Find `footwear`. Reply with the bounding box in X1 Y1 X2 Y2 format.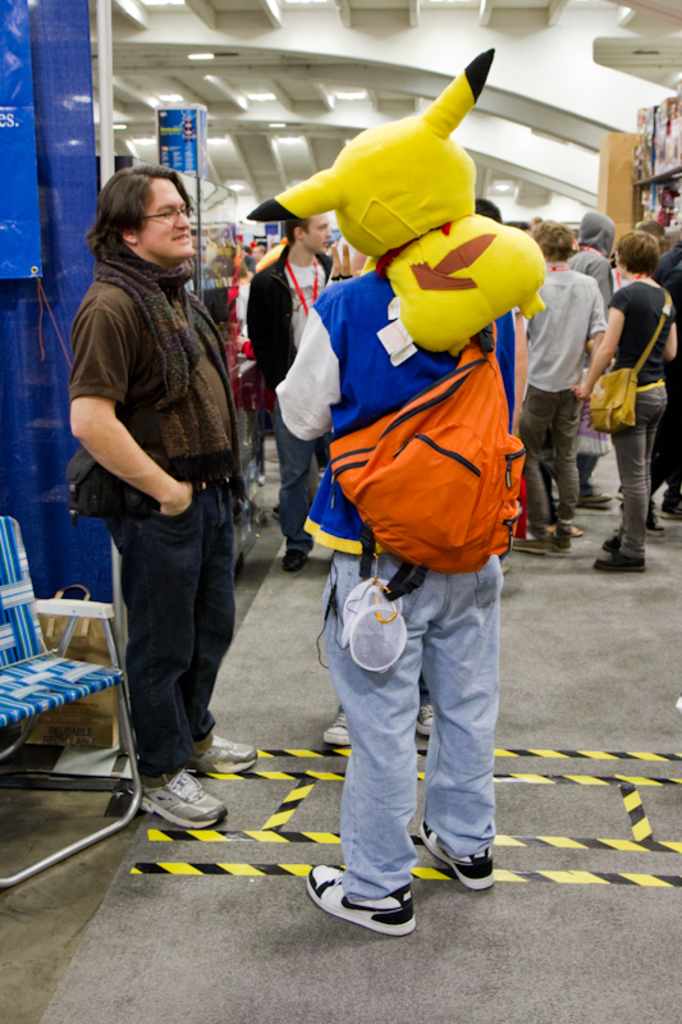
413 705 449 730.
